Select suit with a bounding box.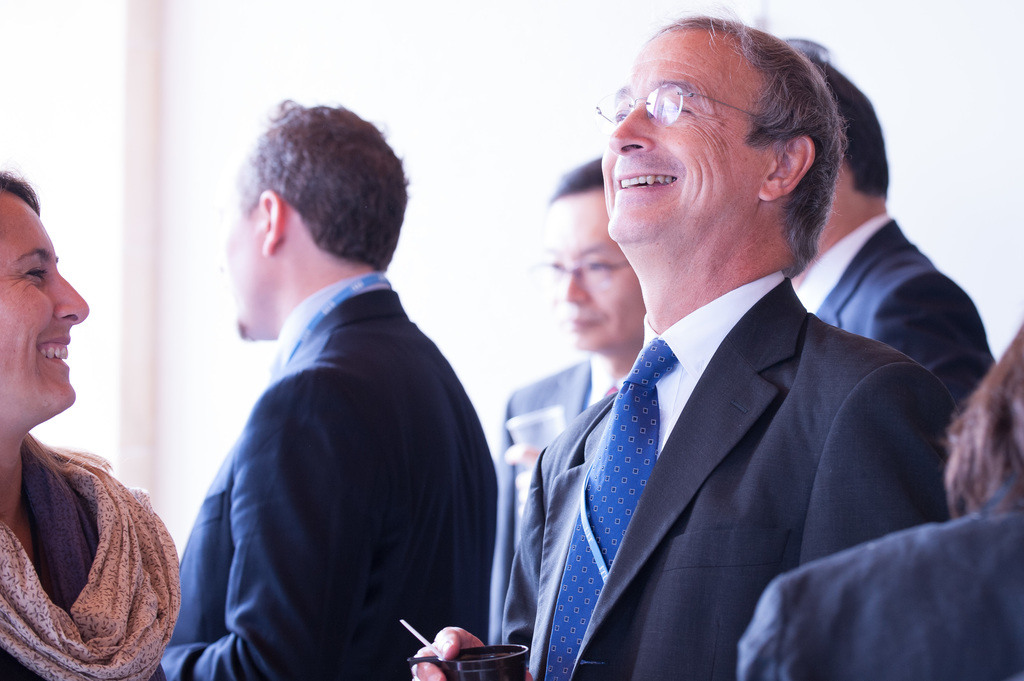
x1=737 y1=481 x2=1023 y2=680.
